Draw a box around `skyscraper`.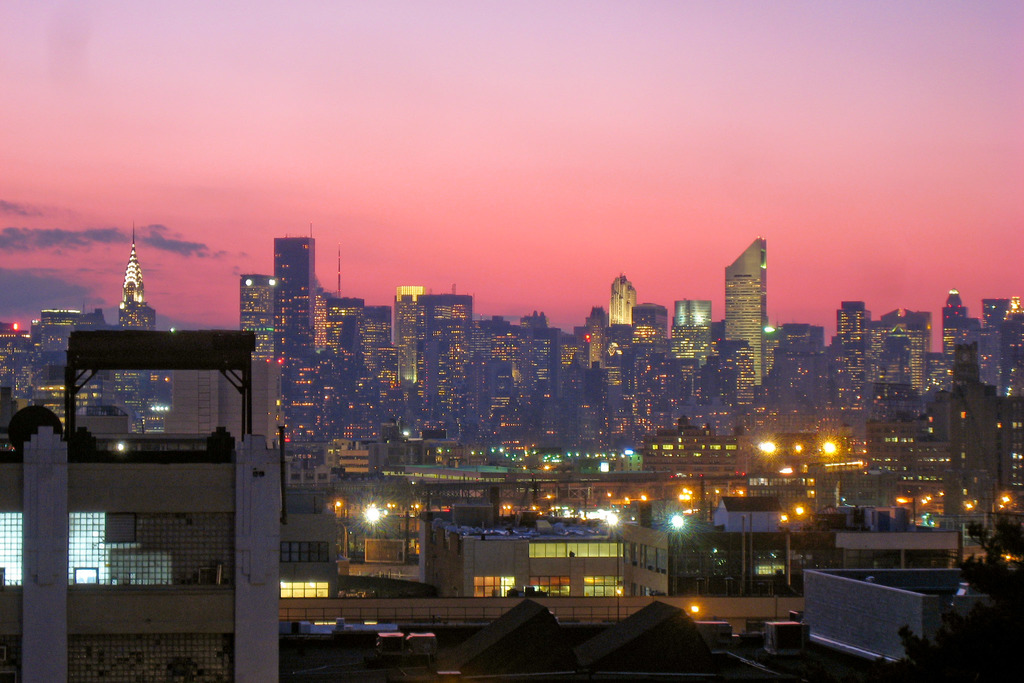
region(29, 310, 104, 349).
